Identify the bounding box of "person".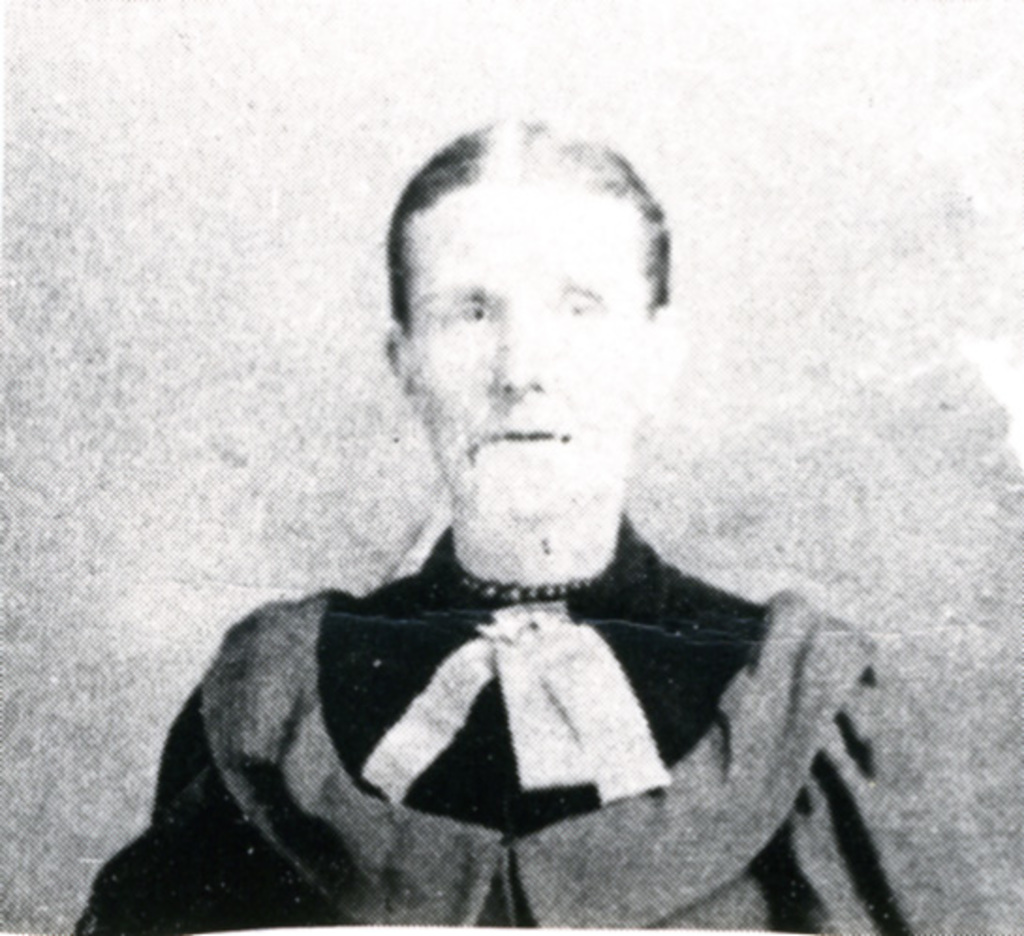
box=[81, 122, 919, 925].
